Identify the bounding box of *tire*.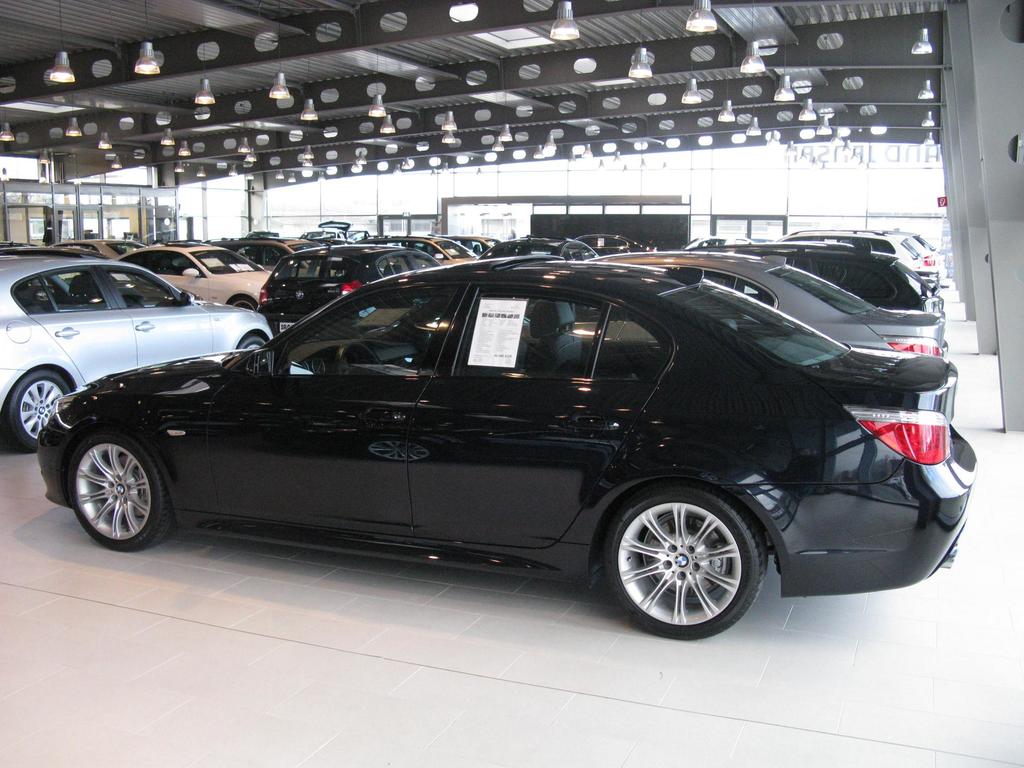
crop(599, 481, 762, 634).
